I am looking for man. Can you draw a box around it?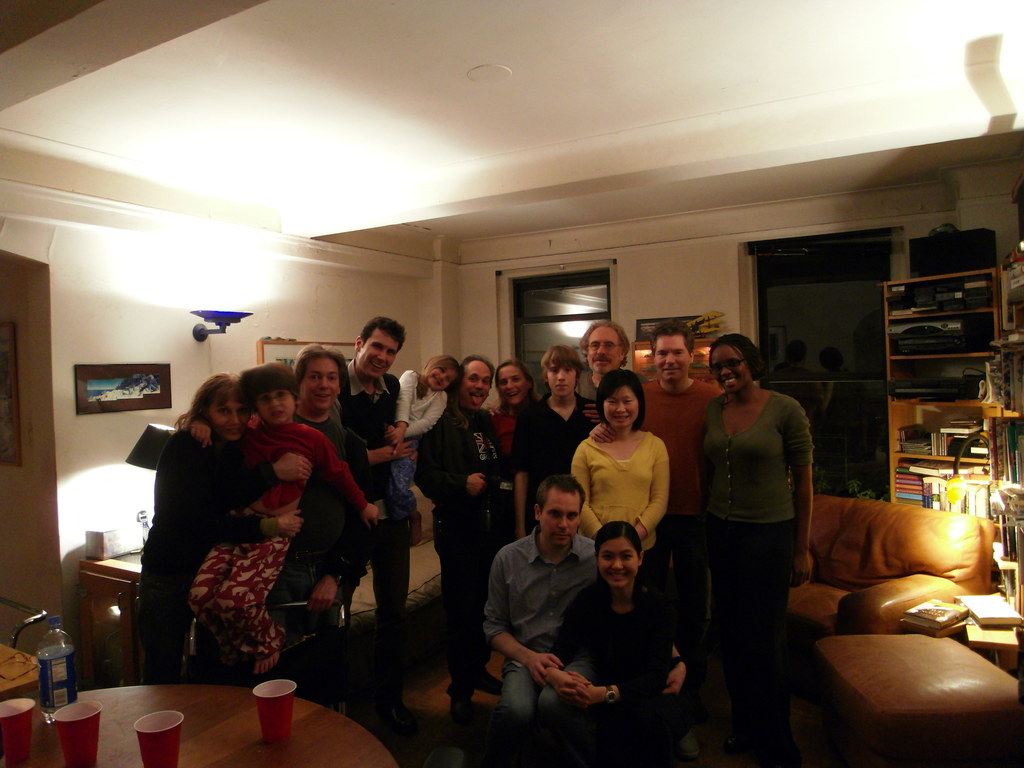
Sure, the bounding box is box(324, 314, 411, 707).
